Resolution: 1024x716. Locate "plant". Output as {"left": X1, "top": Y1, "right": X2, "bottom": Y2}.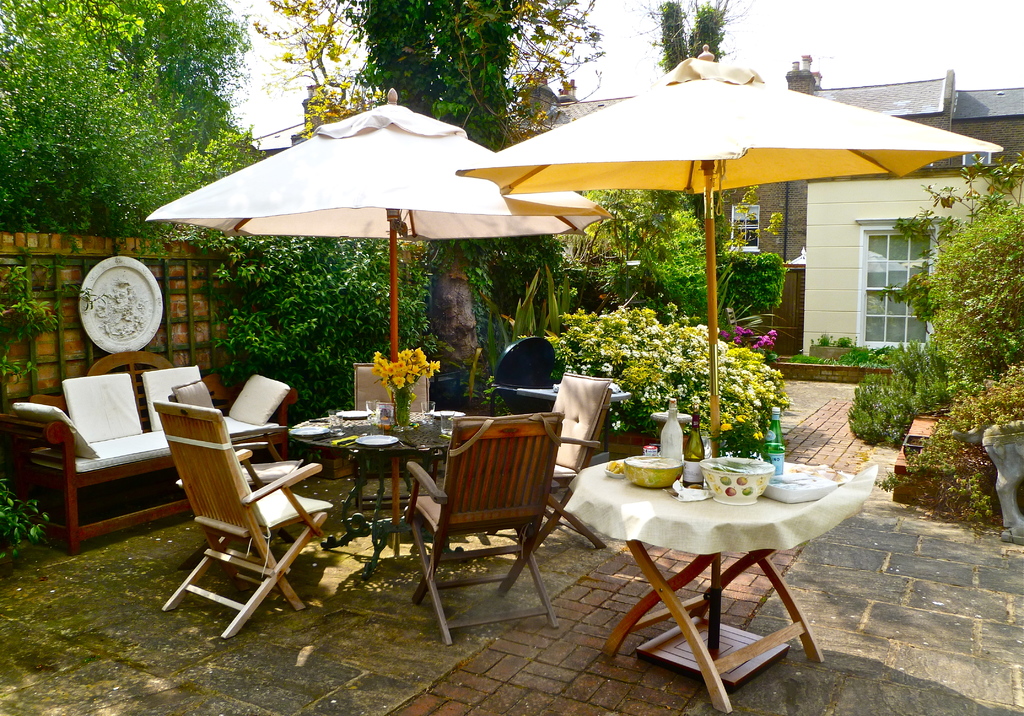
{"left": 841, "top": 354, "right": 900, "bottom": 451}.
